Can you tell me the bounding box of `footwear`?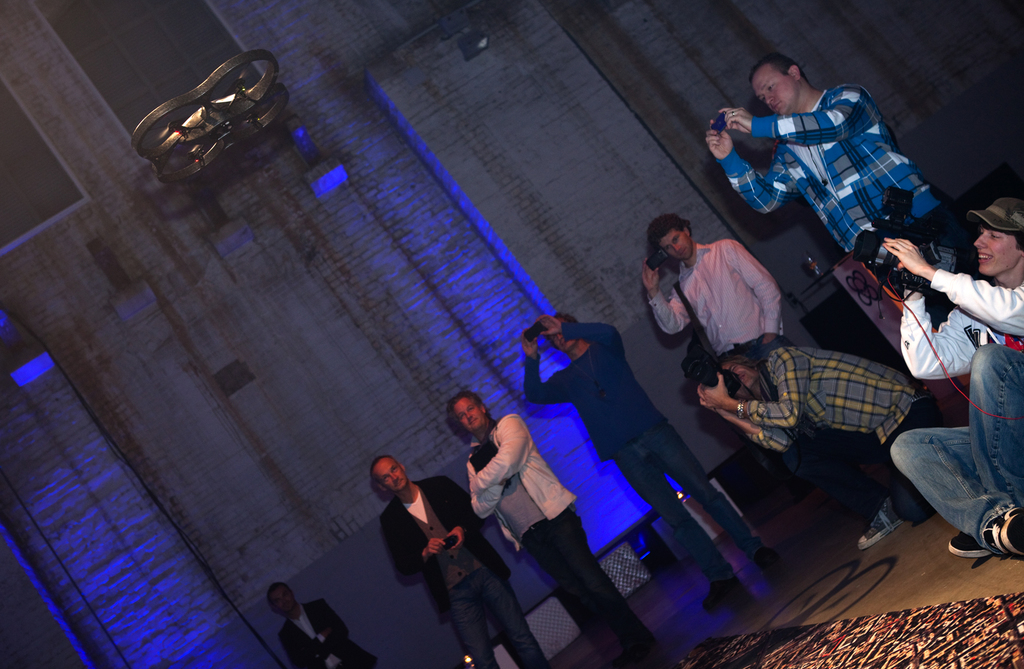
(991, 506, 1018, 558).
